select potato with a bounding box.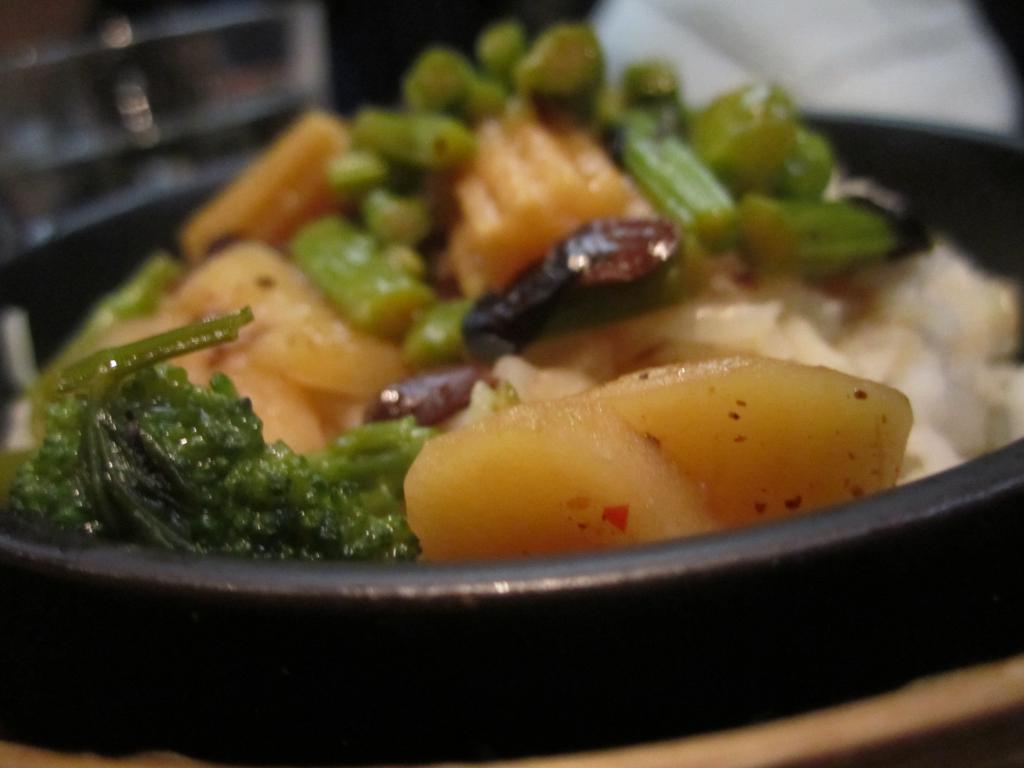
<region>401, 392, 717, 563</region>.
